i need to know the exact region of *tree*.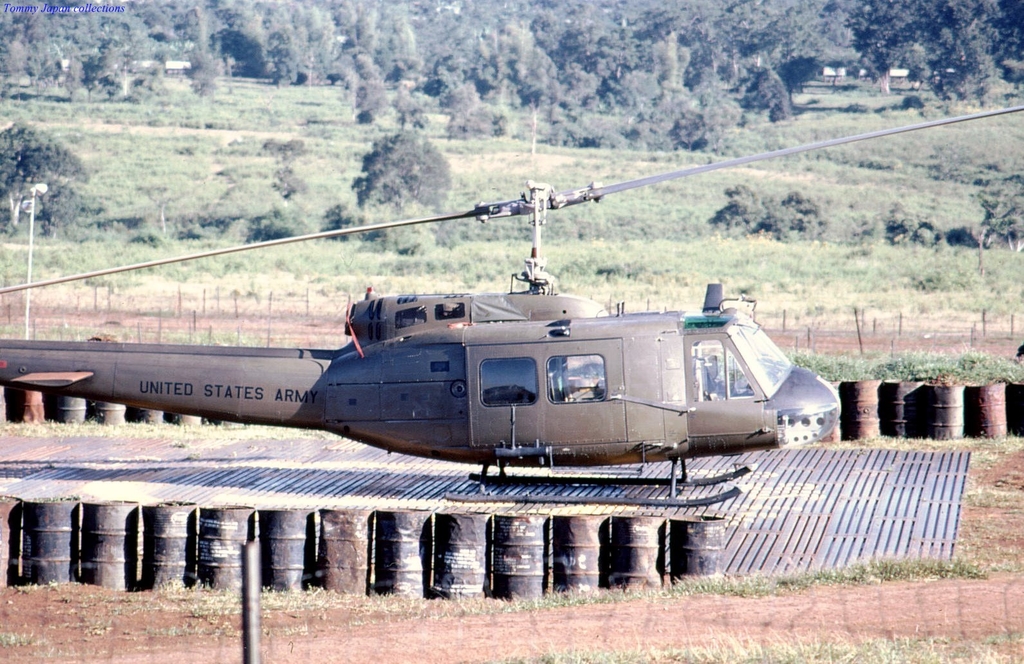
Region: select_region(5, 129, 88, 223).
